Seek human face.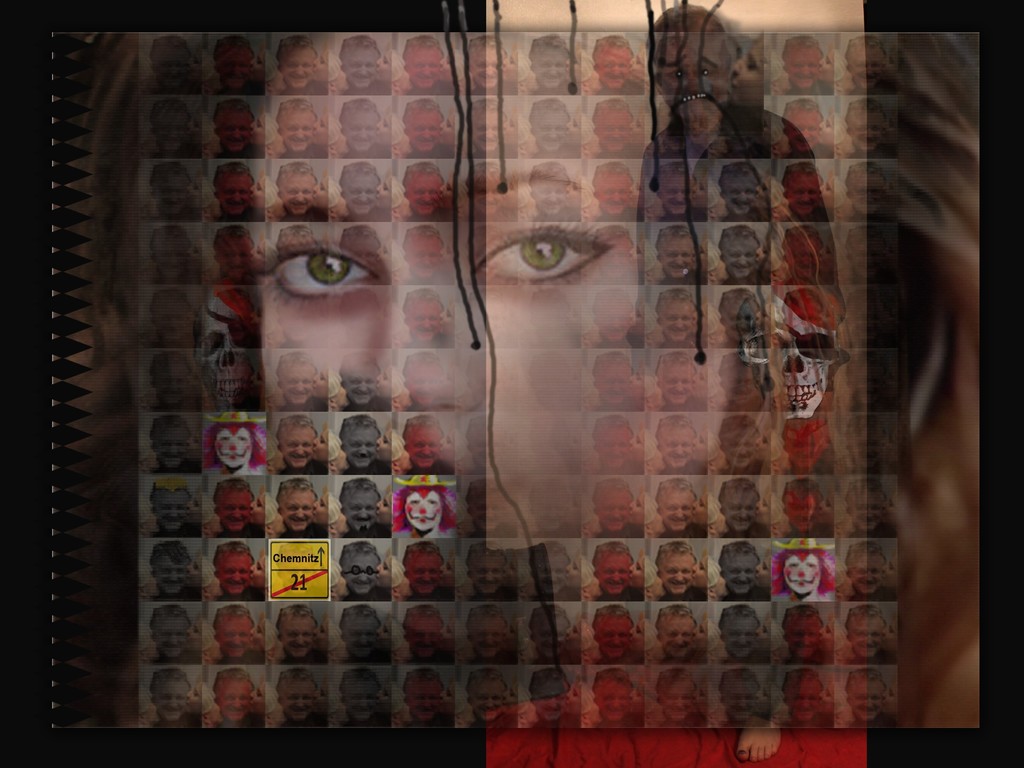
pyautogui.locateOnScreen(156, 551, 190, 594).
